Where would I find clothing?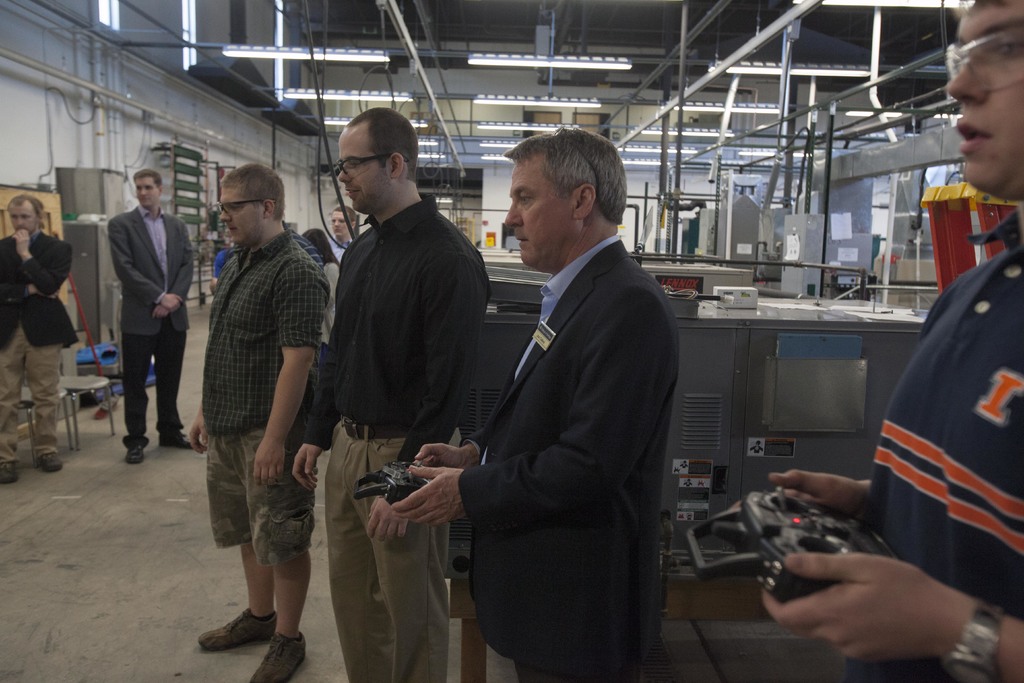
At {"x1": 299, "y1": 190, "x2": 498, "y2": 682}.
